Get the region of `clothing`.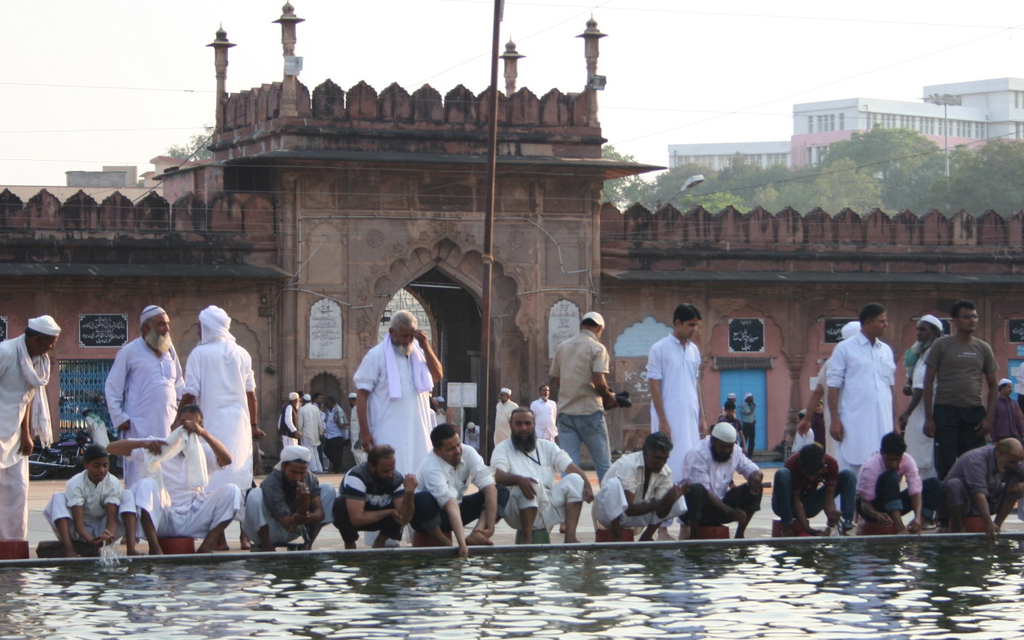
rect(458, 415, 481, 447).
